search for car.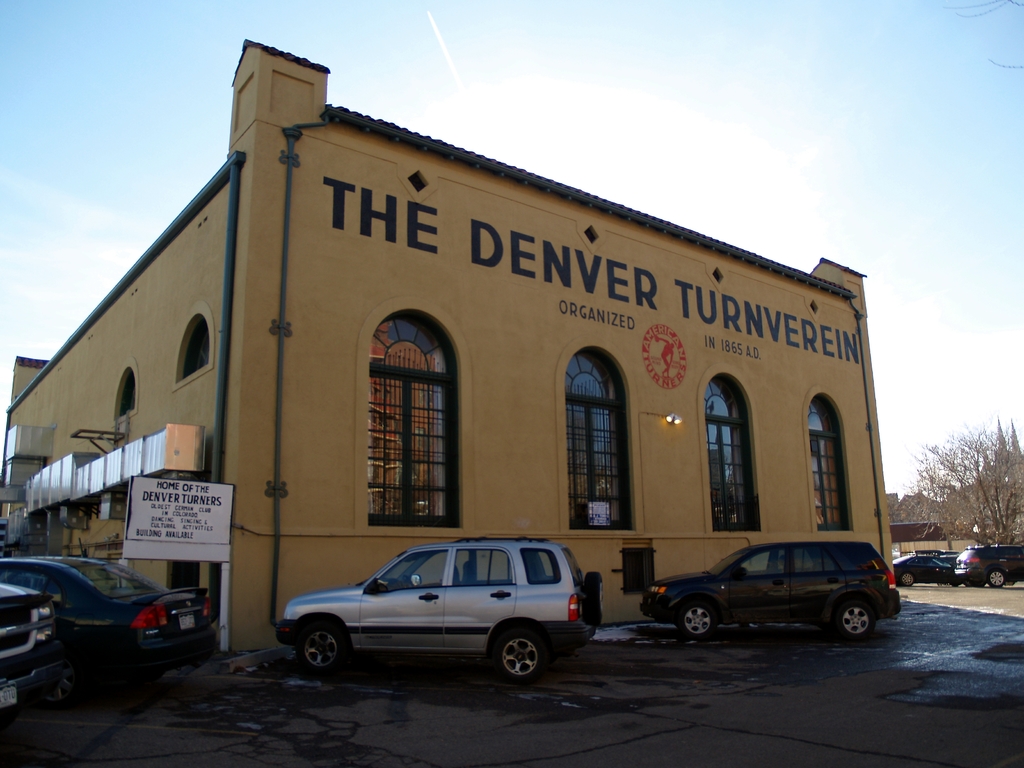
Found at detection(646, 538, 906, 639).
